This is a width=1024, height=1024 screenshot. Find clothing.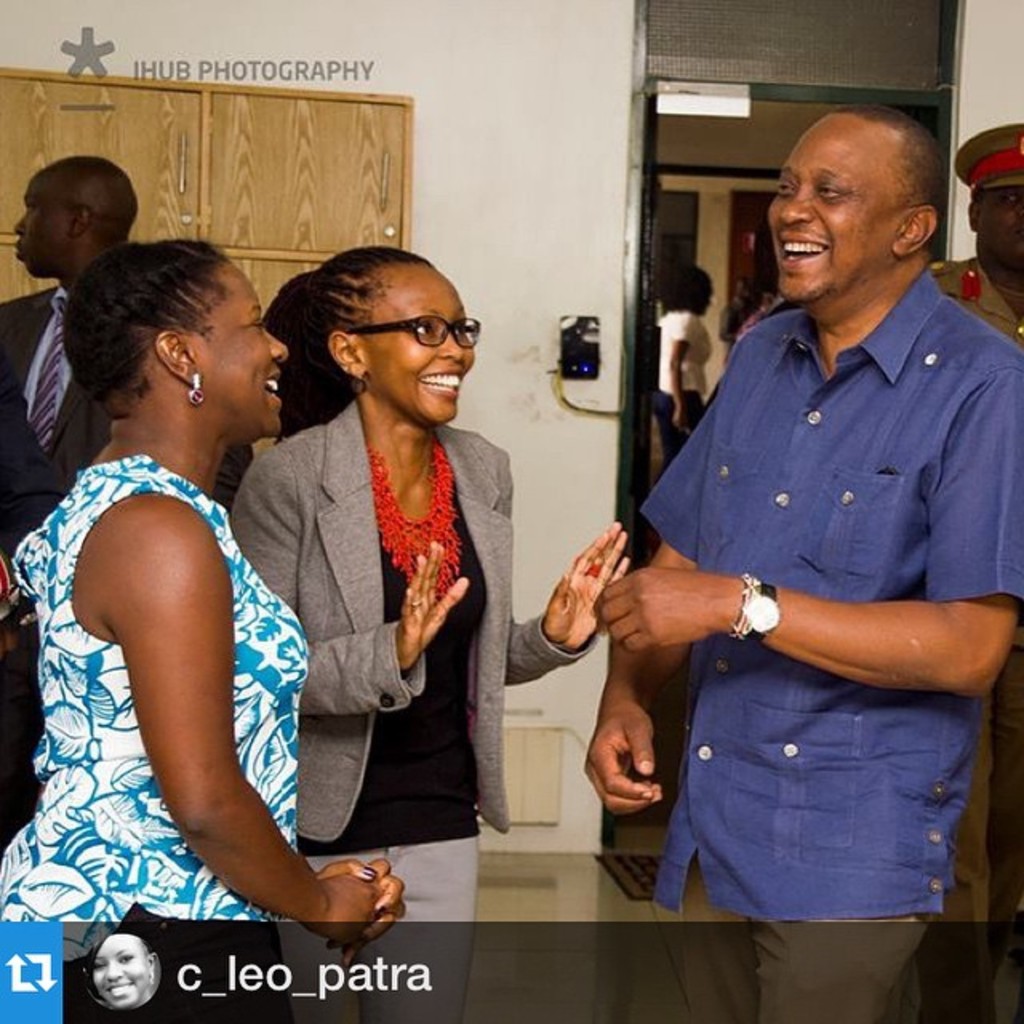
Bounding box: (0, 270, 102, 562).
